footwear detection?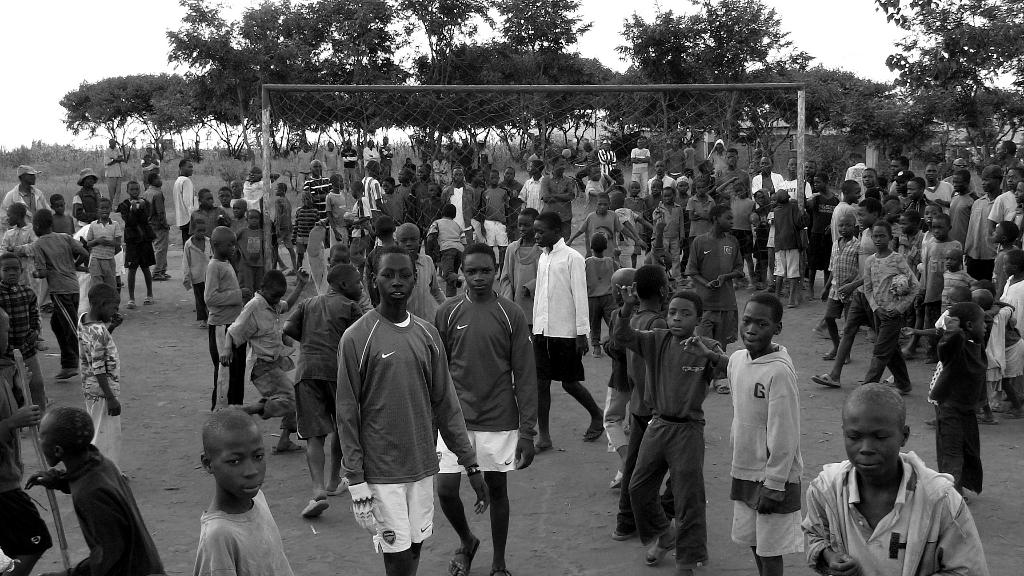
[819, 348, 838, 360]
